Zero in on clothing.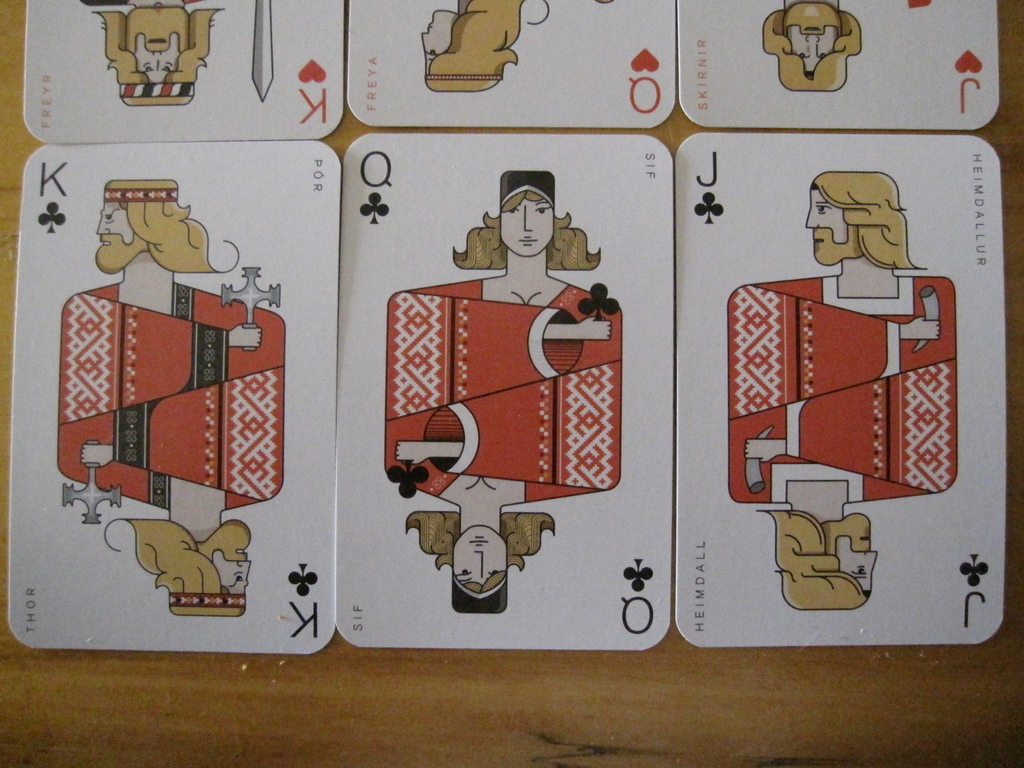
Zeroed in: box(724, 276, 959, 508).
